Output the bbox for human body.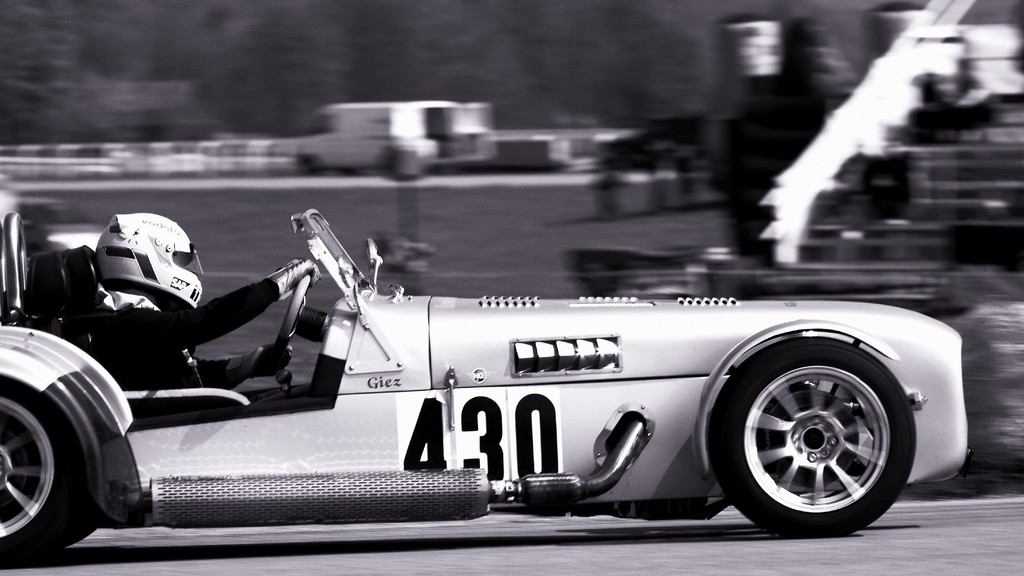
<box>98,249,317,389</box>.
